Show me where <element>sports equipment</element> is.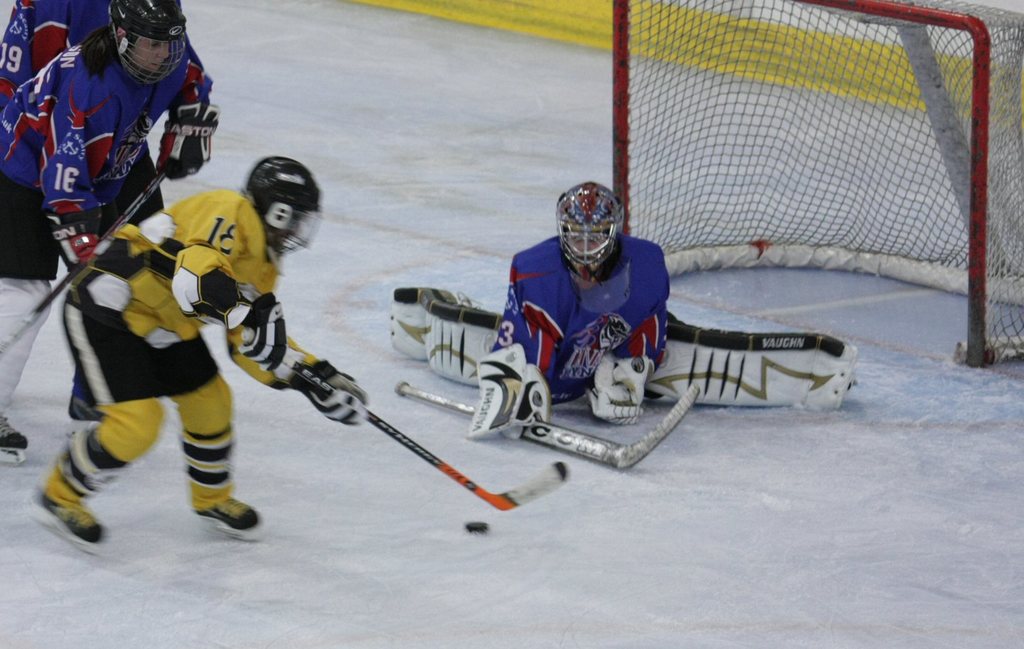
<element>sports equipment</element> is at x1=58, y1=219, x2=99, y2=284.
